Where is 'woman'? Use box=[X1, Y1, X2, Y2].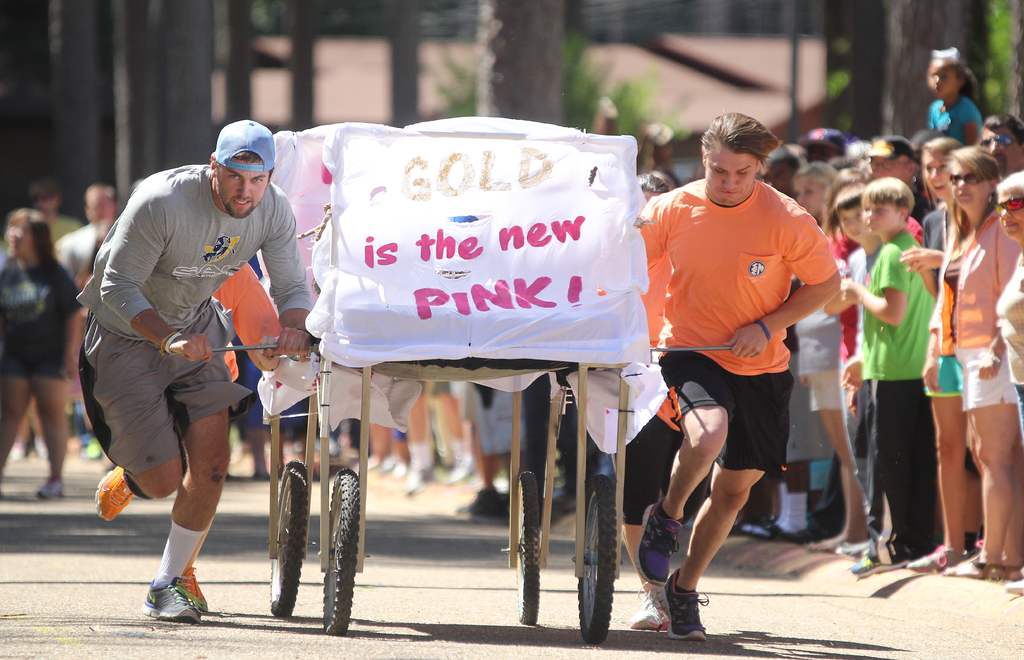
box=[925, 120, 1018, 582].
